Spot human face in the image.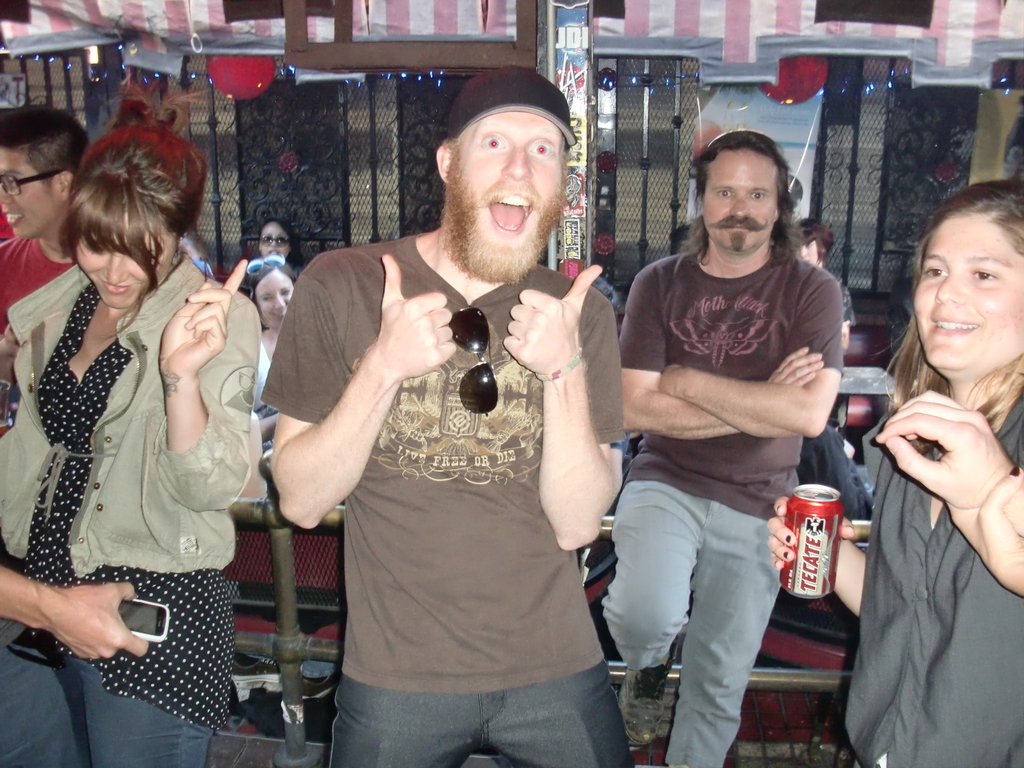
human face found at [x1=460, y1=113, x2=559, y2=260].
